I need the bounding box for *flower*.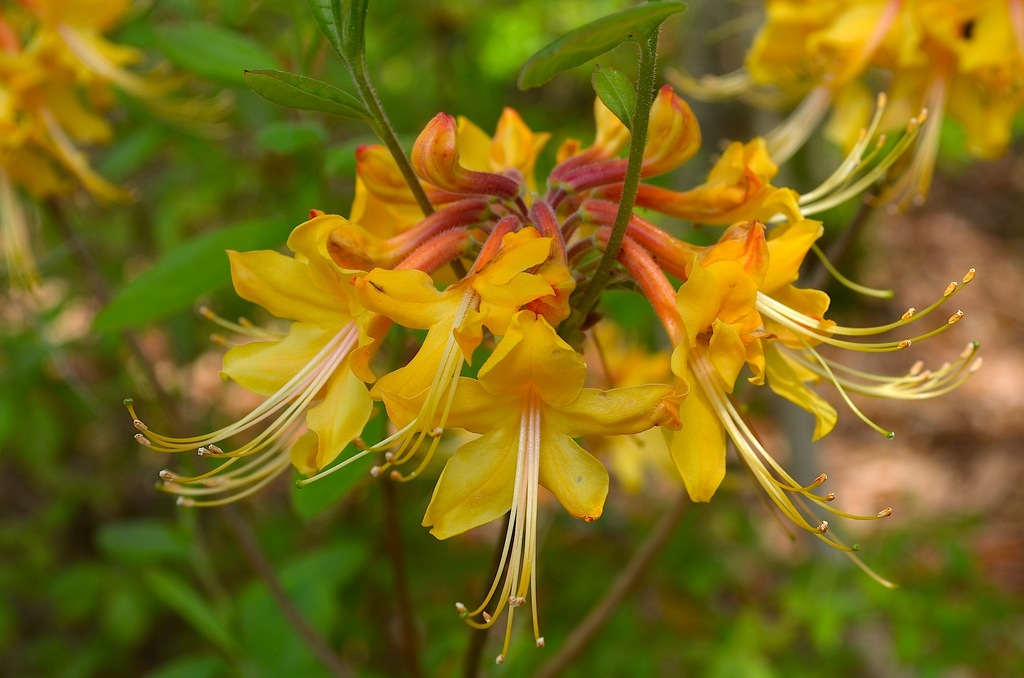
Here it is: [x1=122, y1=81, x2=991, y2=663].
